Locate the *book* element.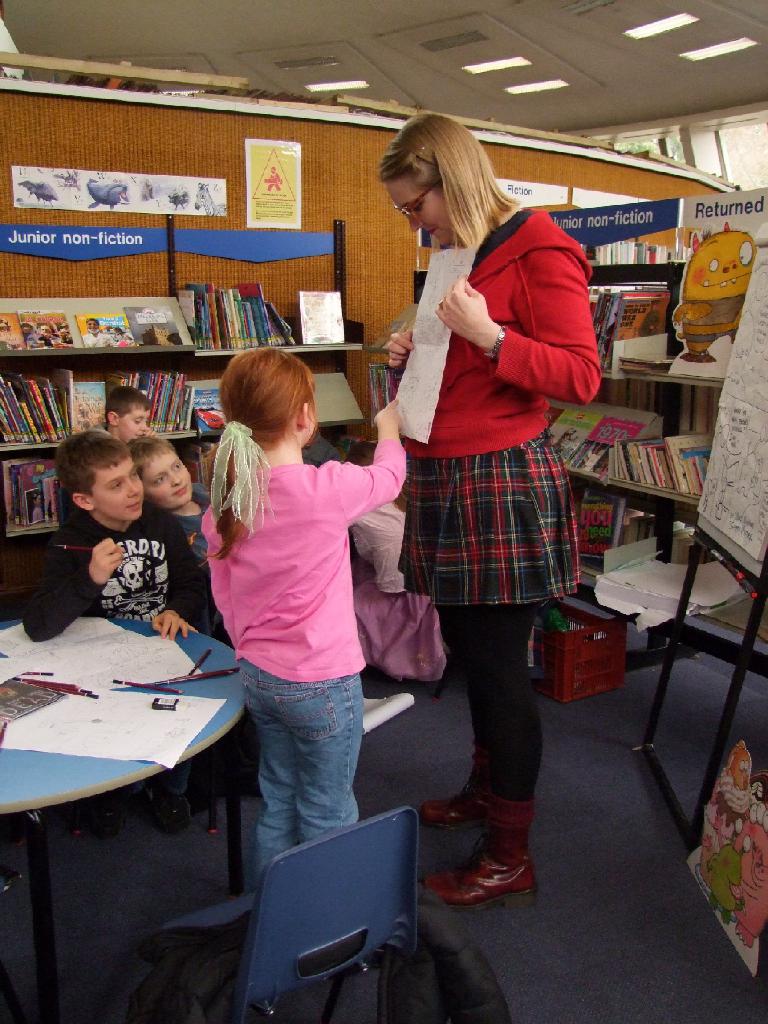
Element bbox: crop(16, 303, 72, 344).
